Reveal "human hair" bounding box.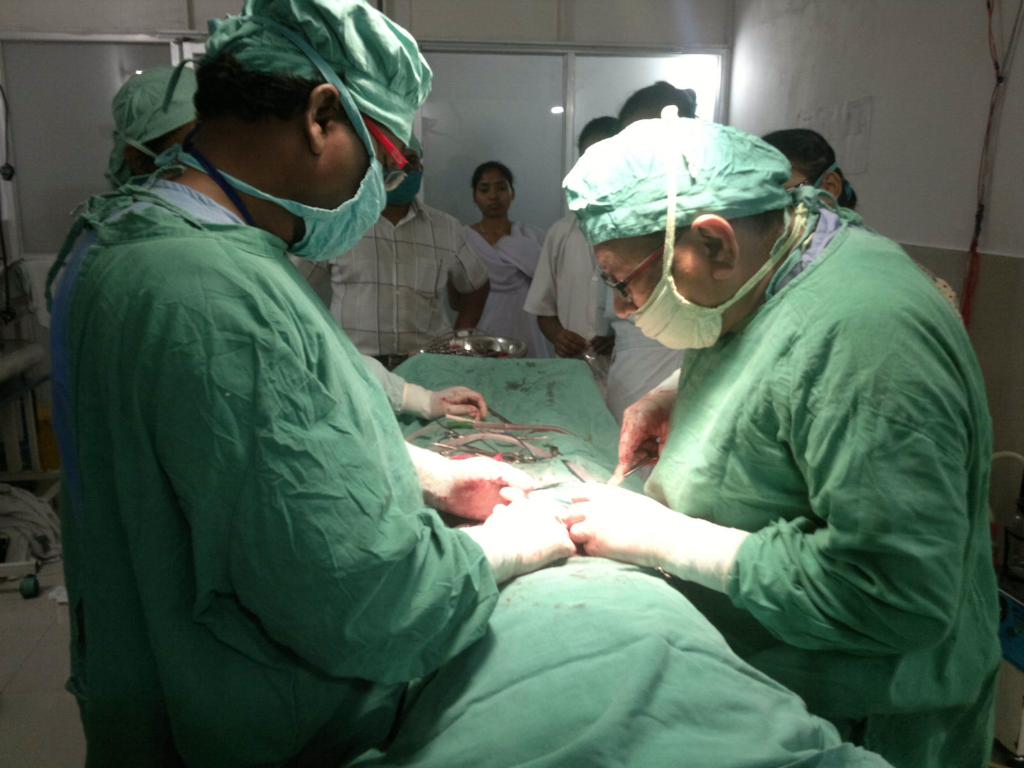
Revealed: box(578, 116, 629, 150).
